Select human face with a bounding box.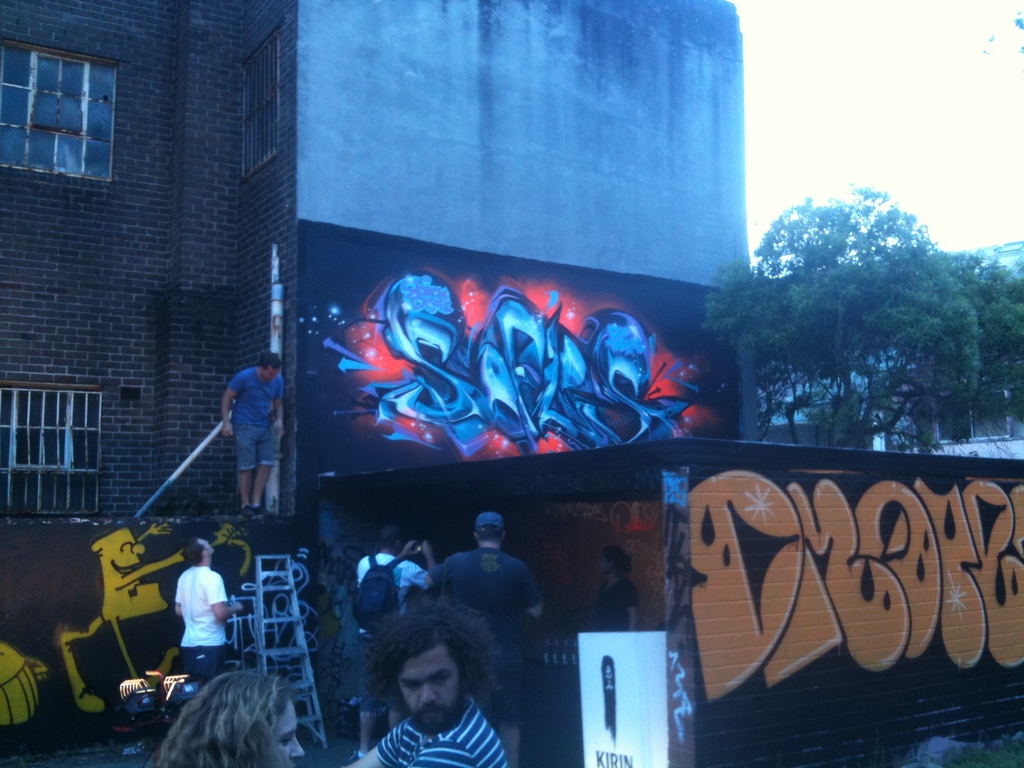
bbox=(396, 643, 461, 730).
